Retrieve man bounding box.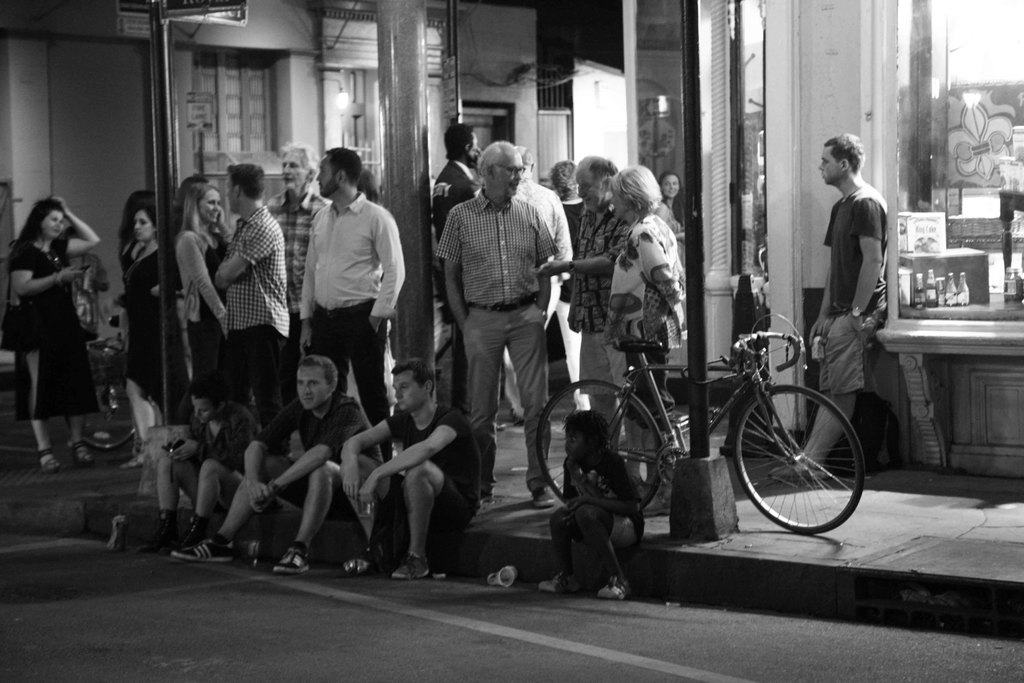
Bounding box: <box>268,142,326,402</box>.
